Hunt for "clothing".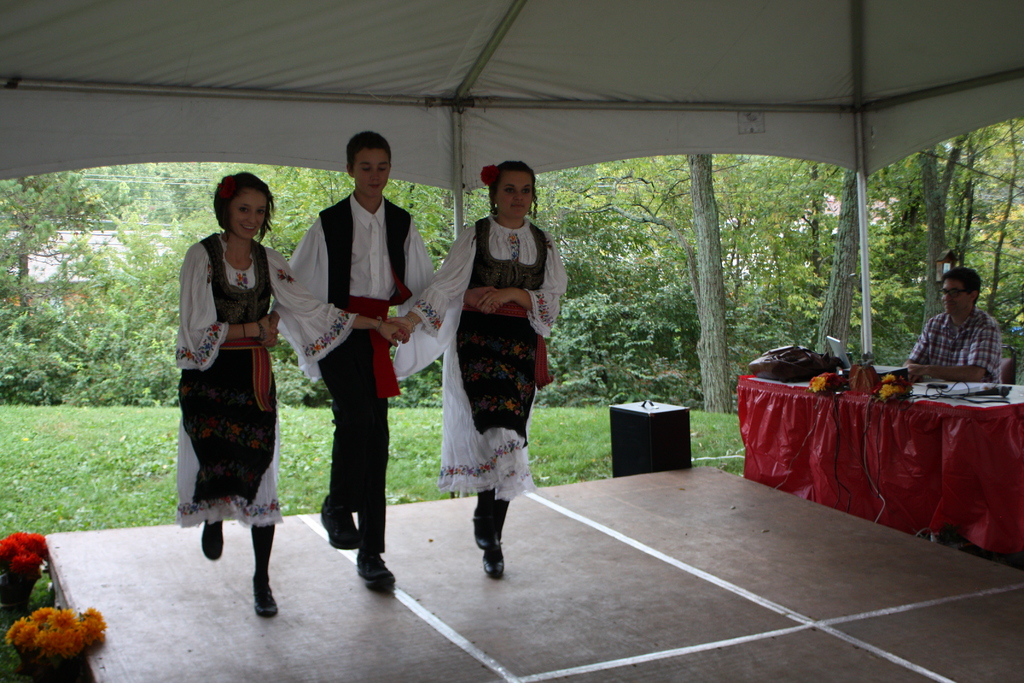
Hunted down at rect(429, 214, 563, 498).
